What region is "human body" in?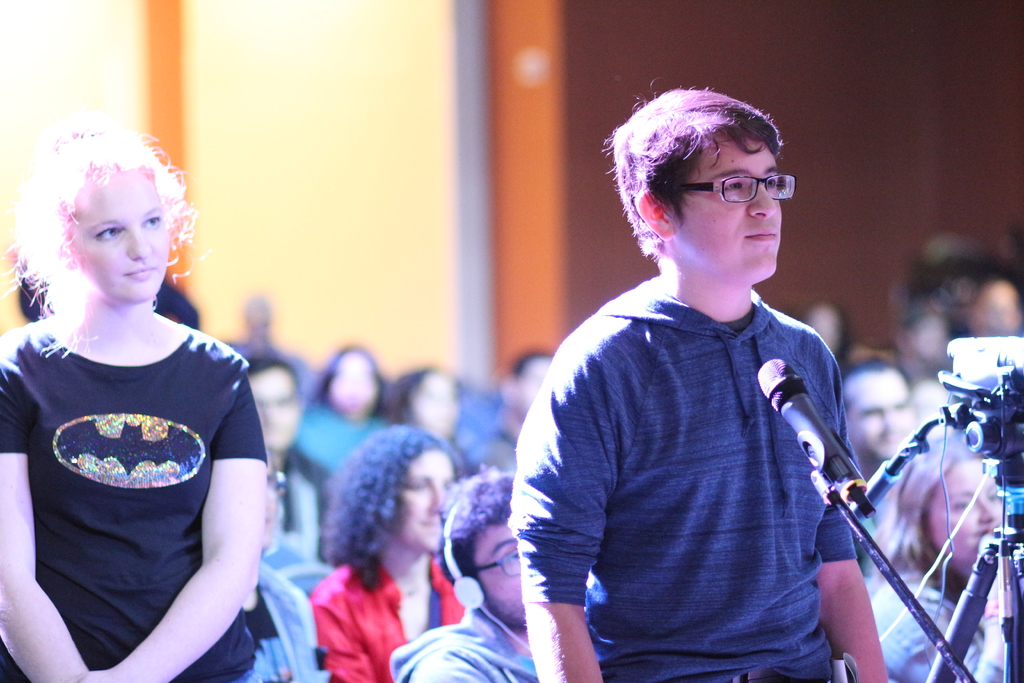
box=[0, 303, 268, 682].
